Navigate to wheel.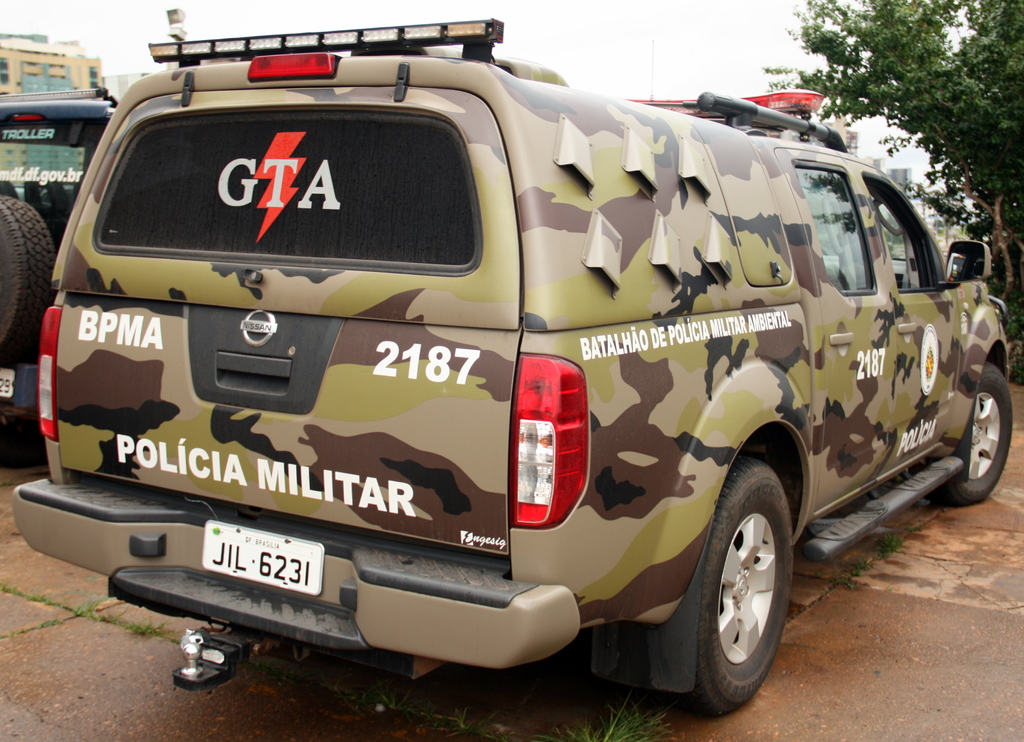
Navigation target: left=927, top=360, right=1014, bottom=506.
